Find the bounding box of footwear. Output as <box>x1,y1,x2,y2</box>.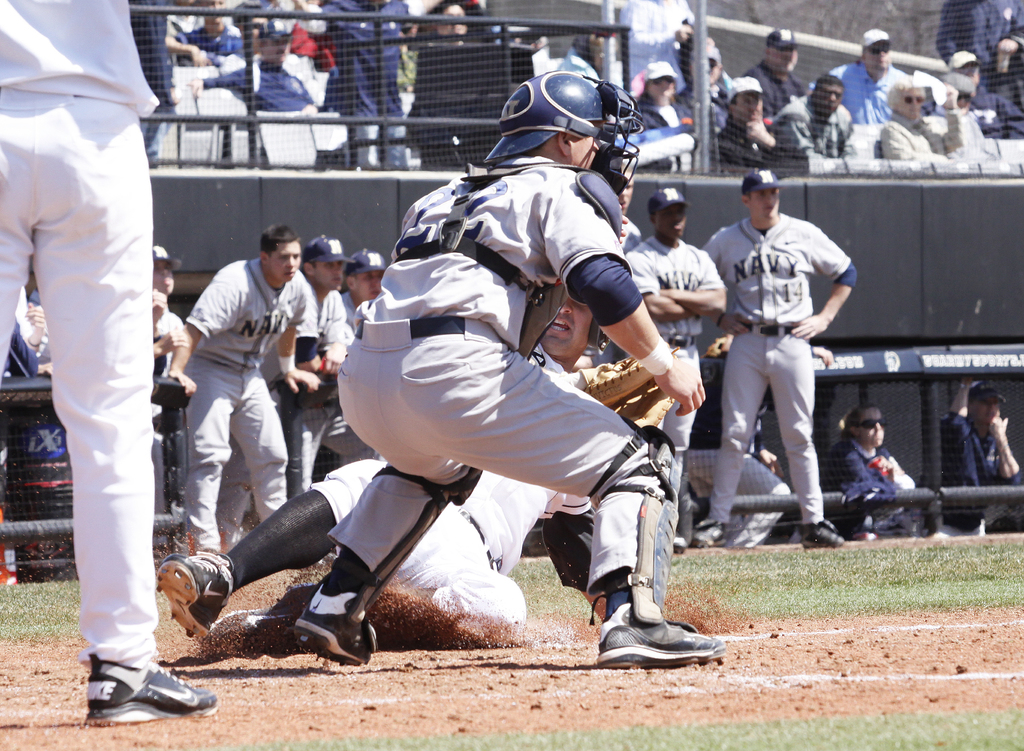
<box>153,550,236,638</box>.
